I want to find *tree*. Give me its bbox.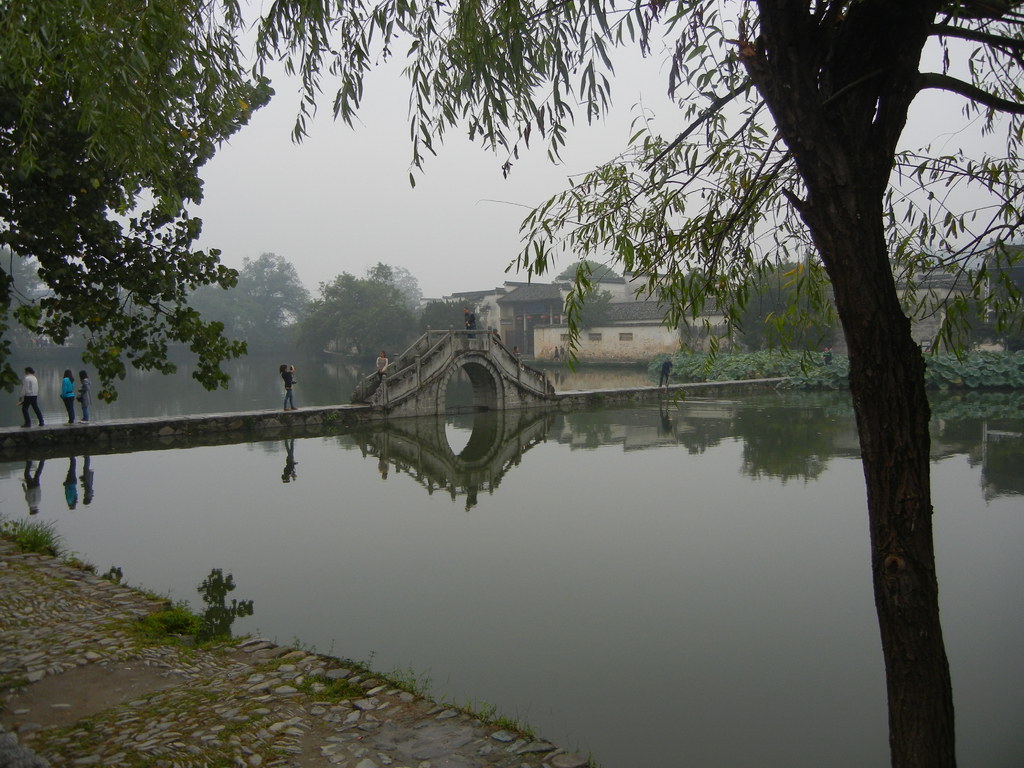
crop(283, 250, 408, 403).
